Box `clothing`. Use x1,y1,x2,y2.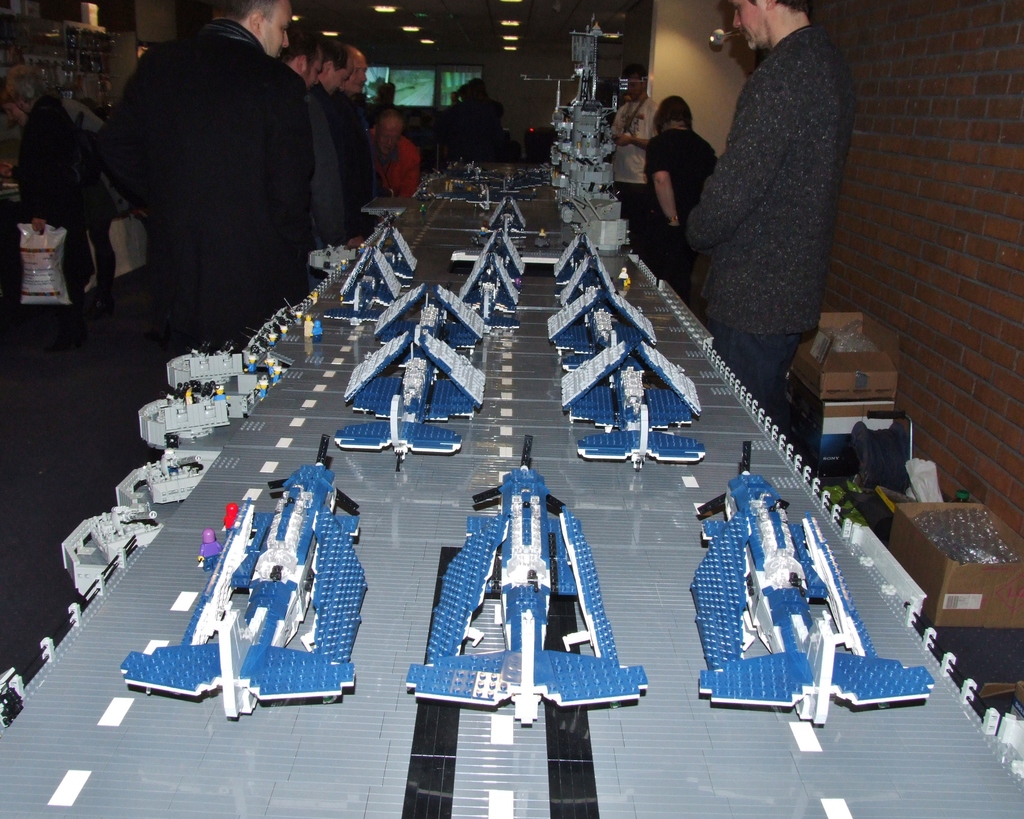
369,131,420,205.
